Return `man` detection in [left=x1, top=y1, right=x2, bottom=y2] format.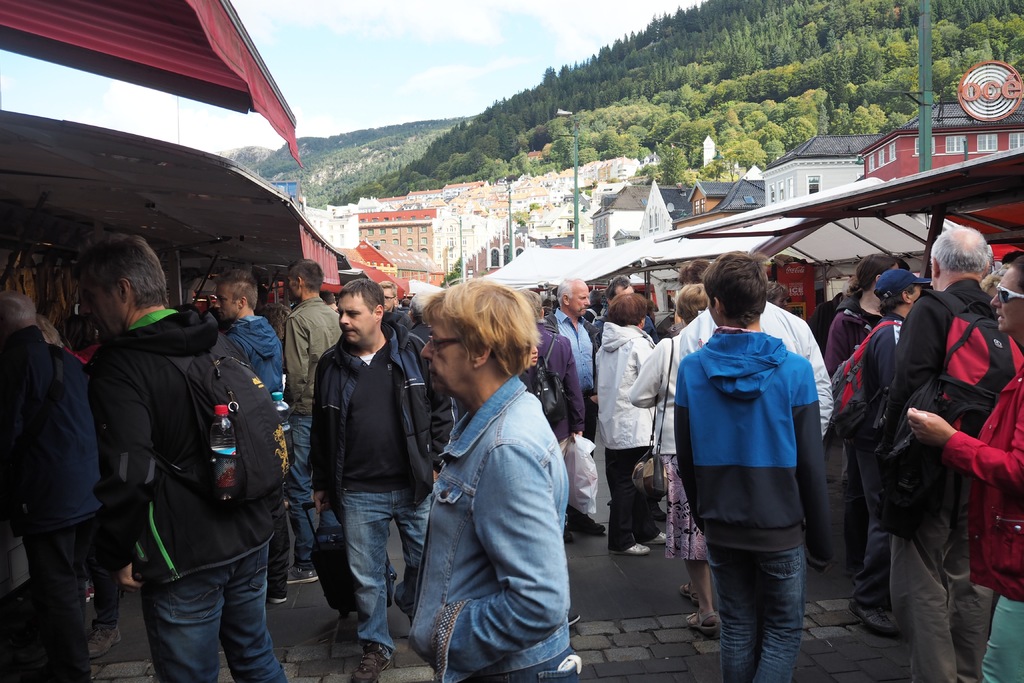
[left=292, top=267, right=433, bottom=652].
